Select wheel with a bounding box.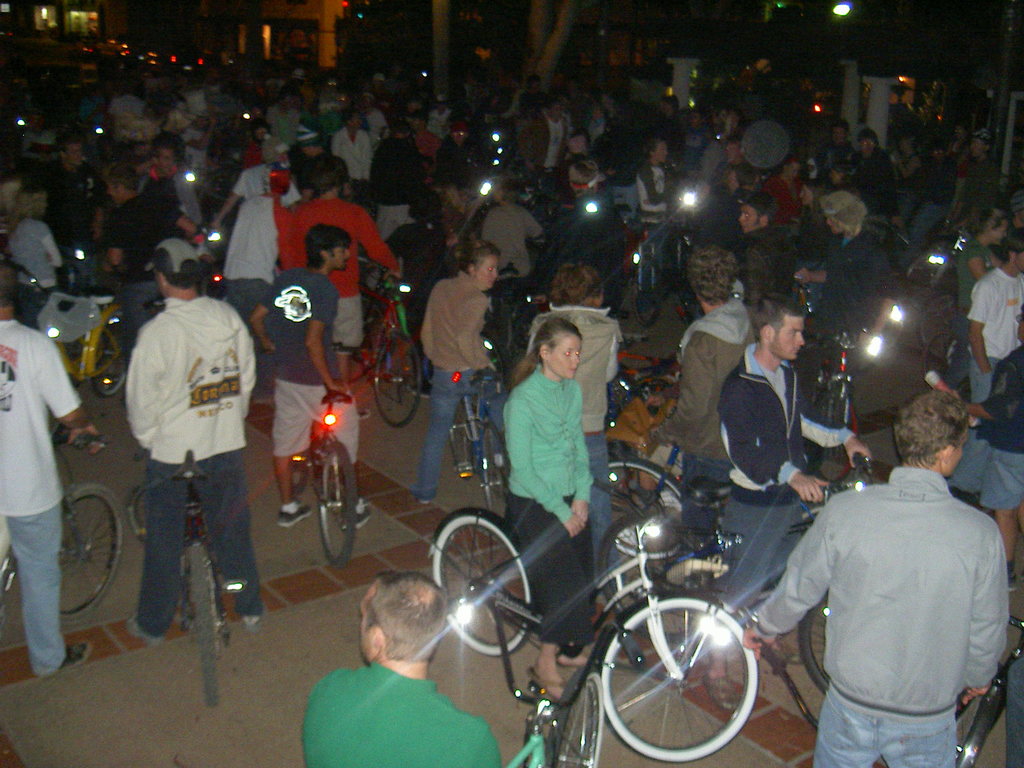
l=431, t=515, r=531, b=658.
